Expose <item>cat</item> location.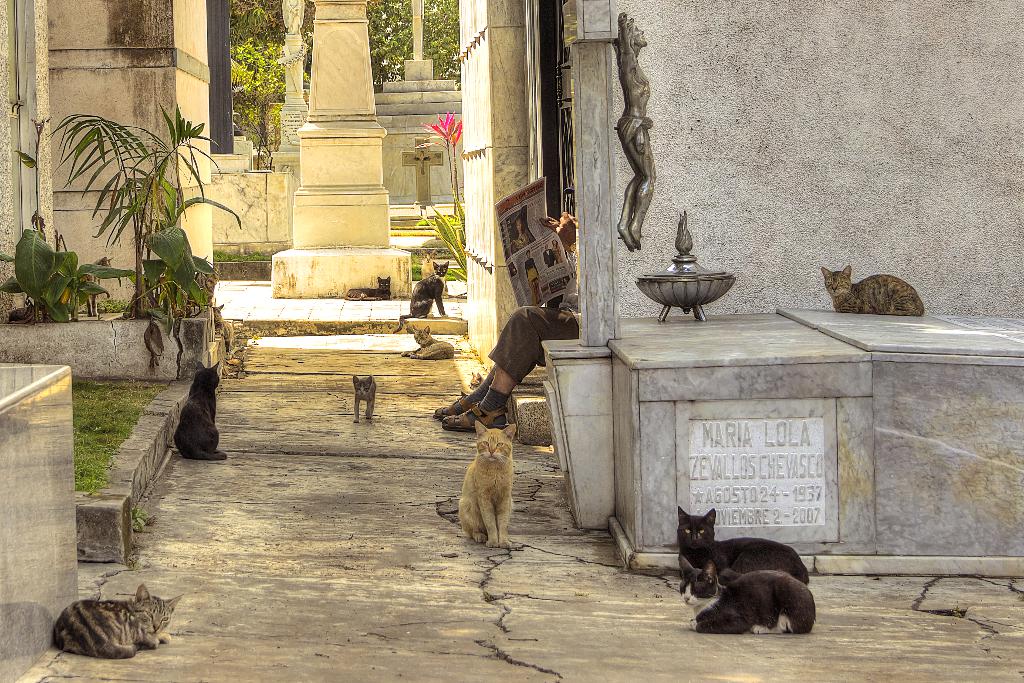
Exposed at (x1=678, y1=555, x2=813, y2=632).
